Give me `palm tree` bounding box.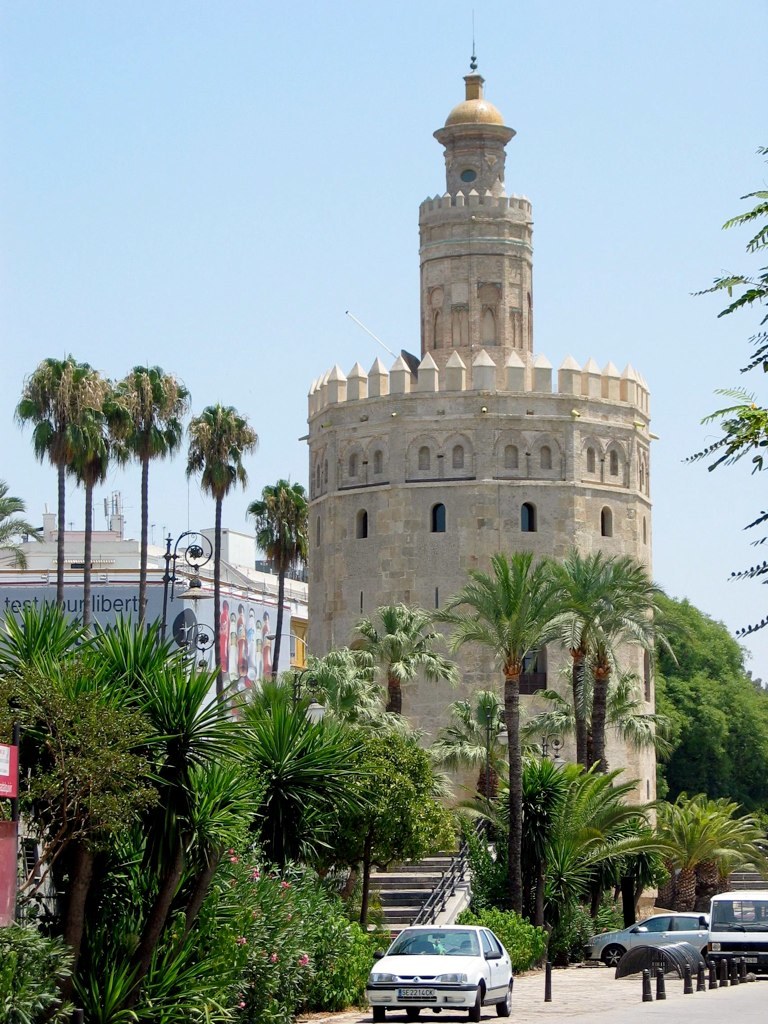
368, 602, 428, 794.
